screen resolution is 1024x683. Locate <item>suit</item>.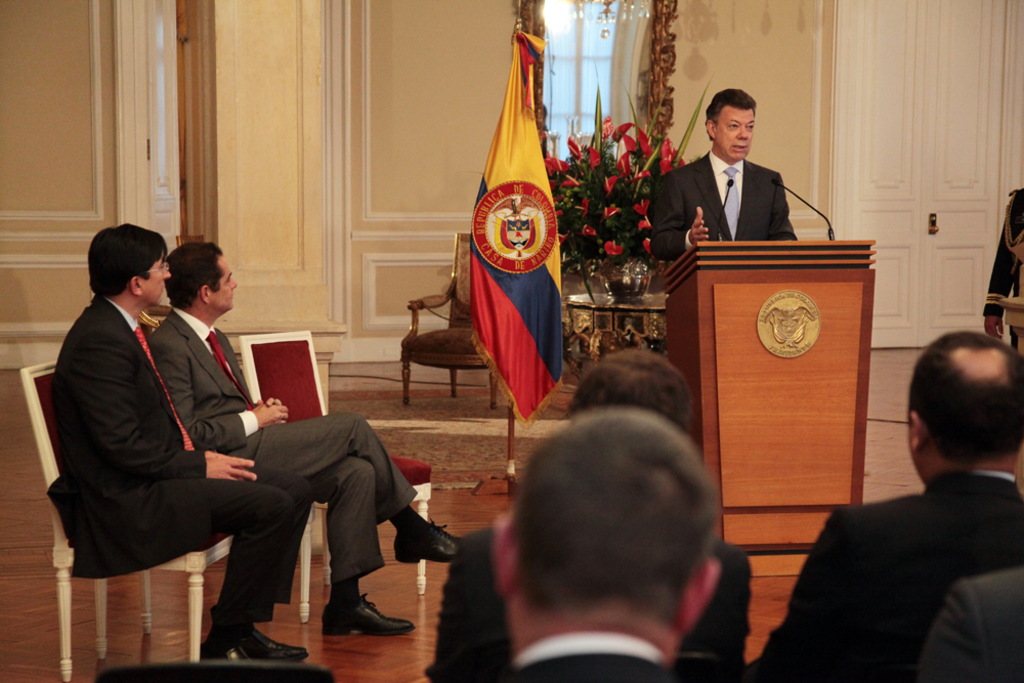
62 292 305 624.
